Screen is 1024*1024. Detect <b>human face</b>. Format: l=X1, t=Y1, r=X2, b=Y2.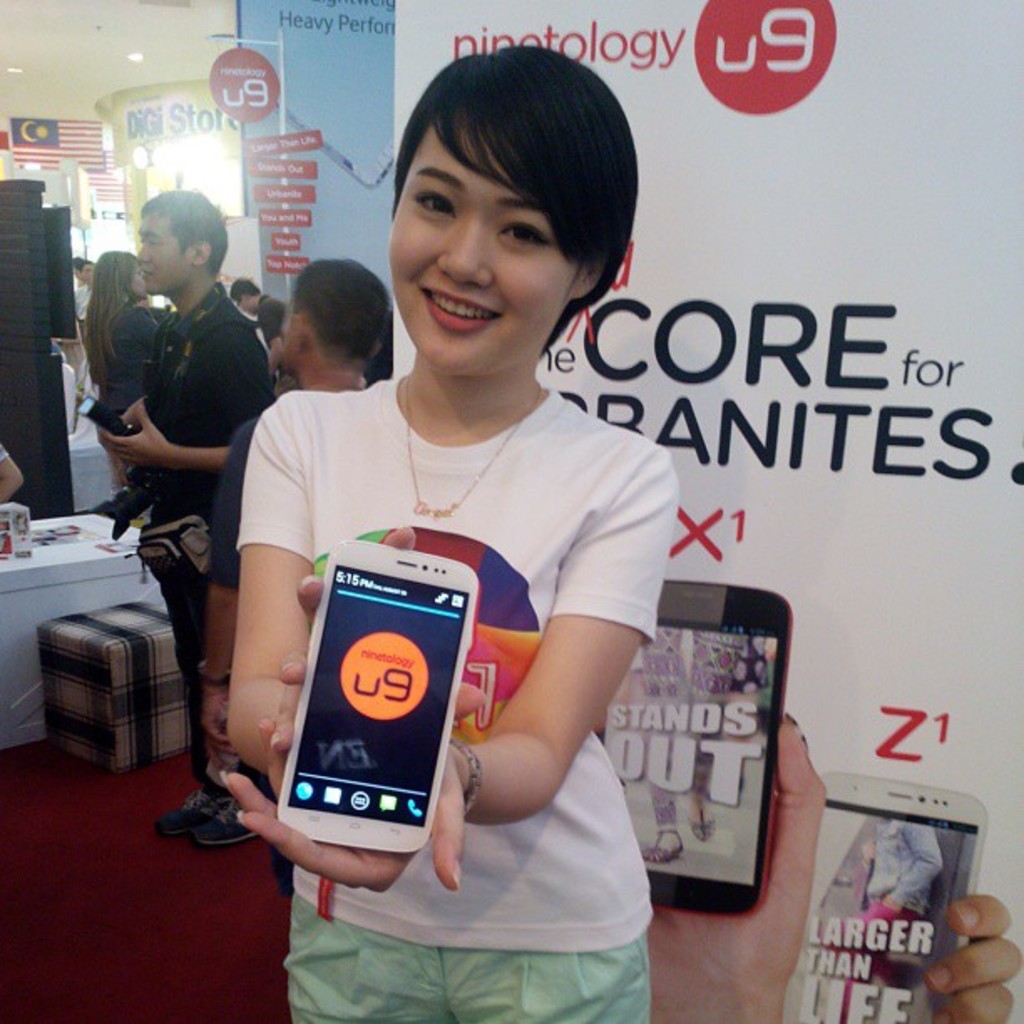
l=137, t=211, r=189, b=294.
